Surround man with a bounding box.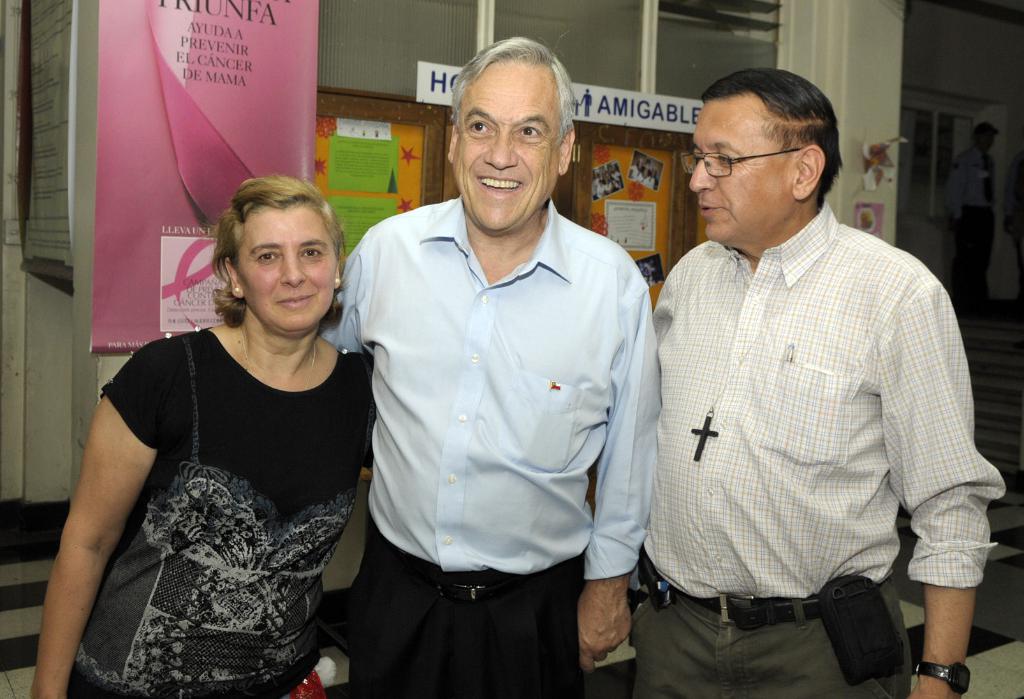
[left=623, top=56, right=985, bottom=698].
